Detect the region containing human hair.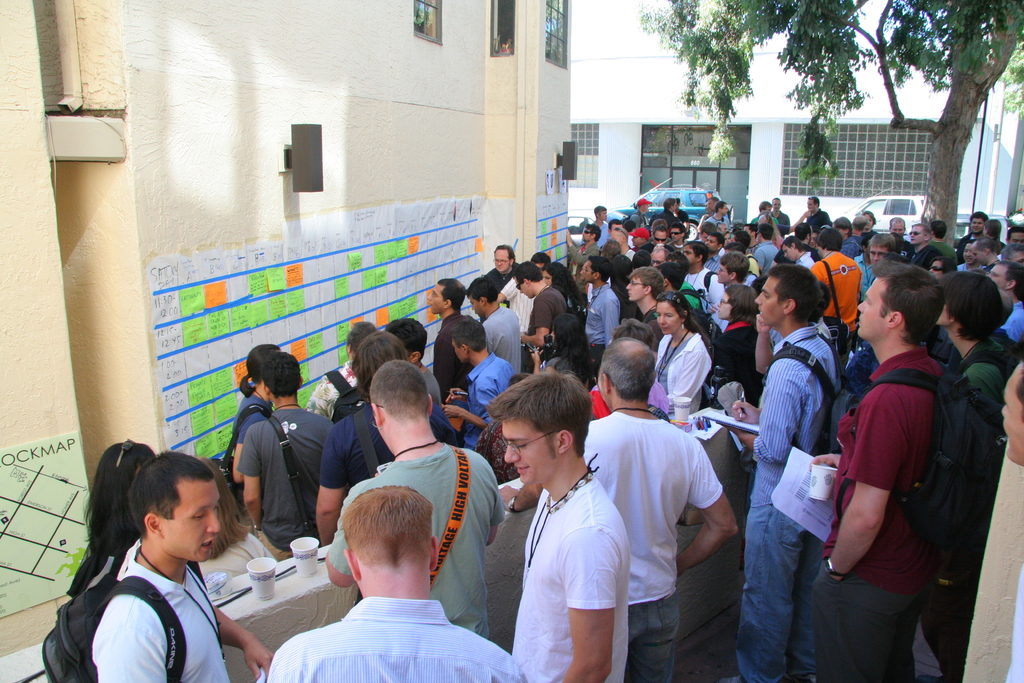
x1=595 y1=204 x2=607 y2=217.
